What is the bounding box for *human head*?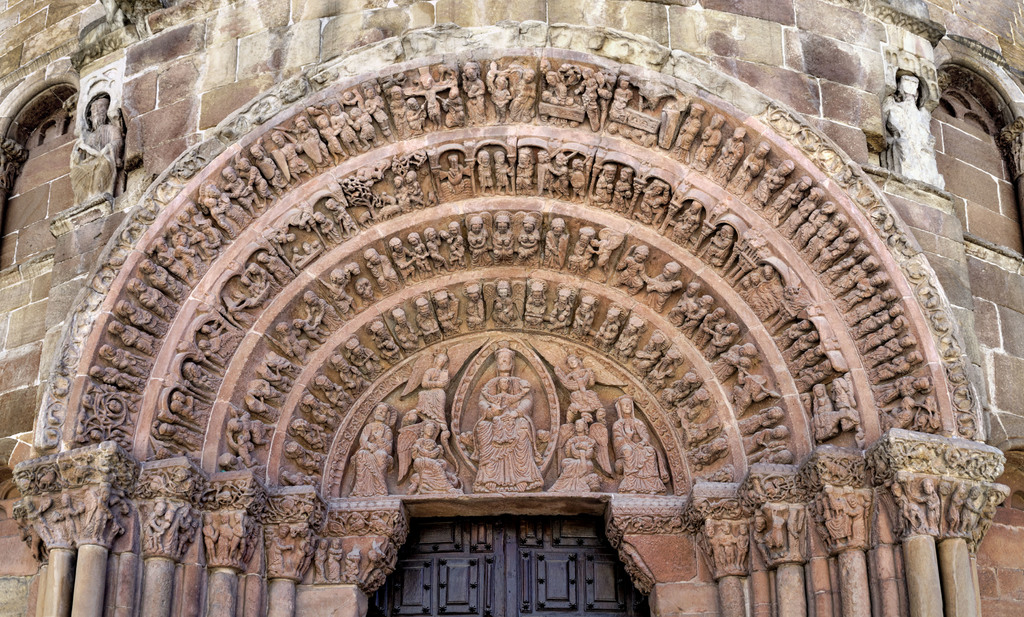
l=853, t=244, r=862, b=260.
